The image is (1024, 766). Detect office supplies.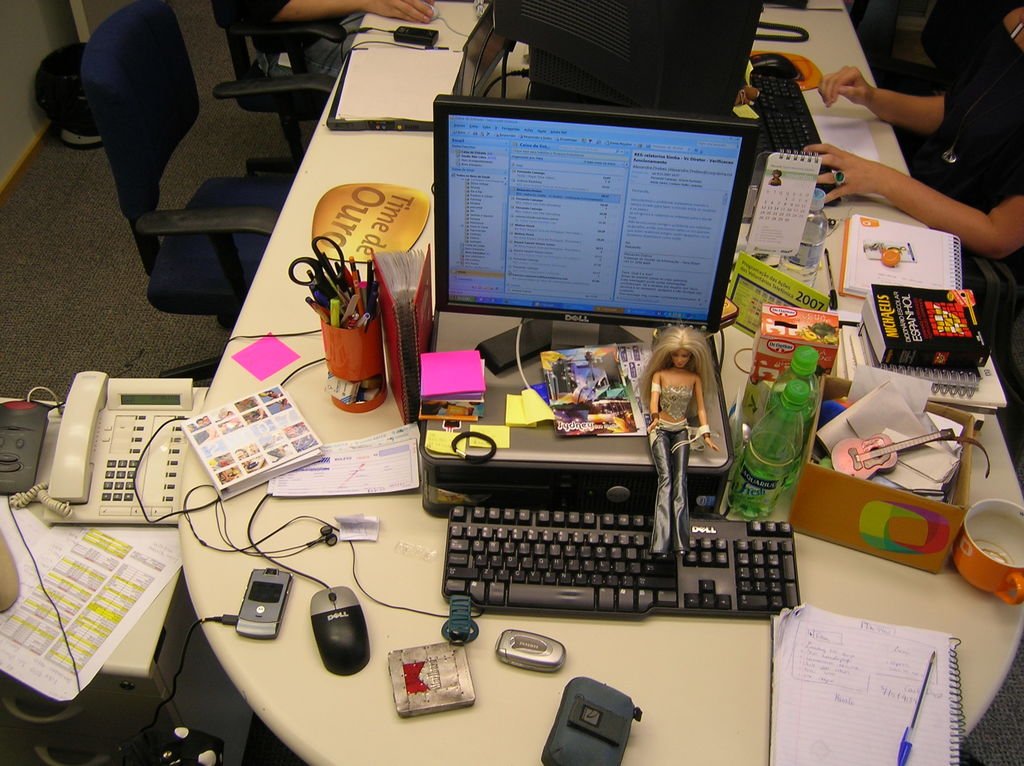
Detection: [242,568,284,639].
